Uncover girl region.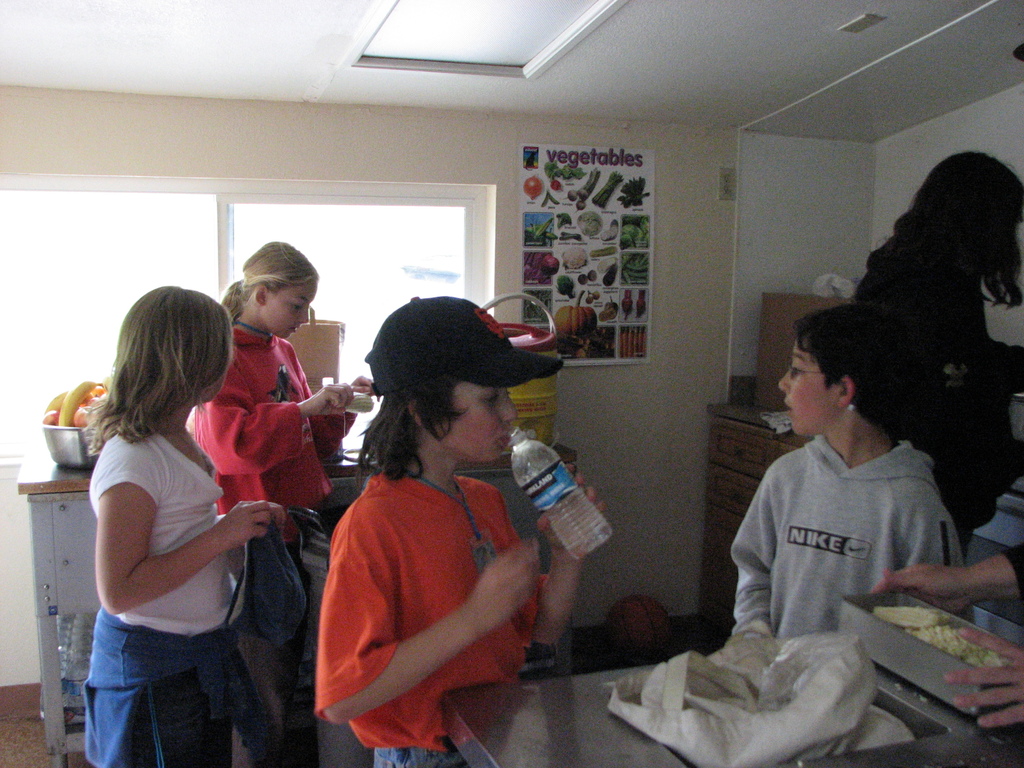
Uncovered: BBox(190, 241, 376, 767).
